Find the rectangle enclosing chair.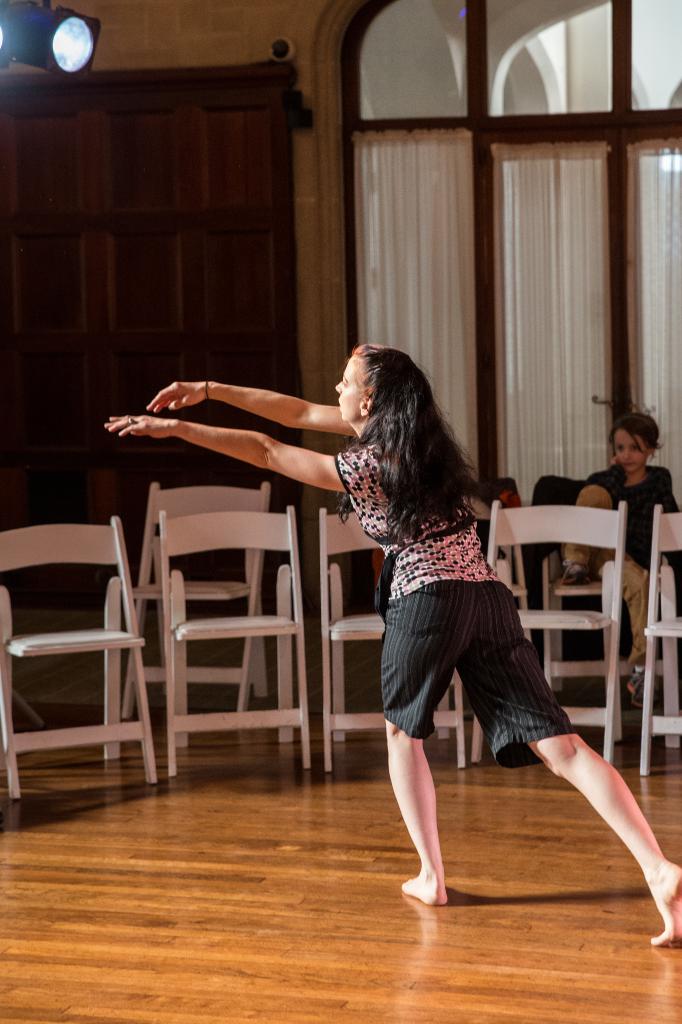
box=[639, 503, 681, 778].
